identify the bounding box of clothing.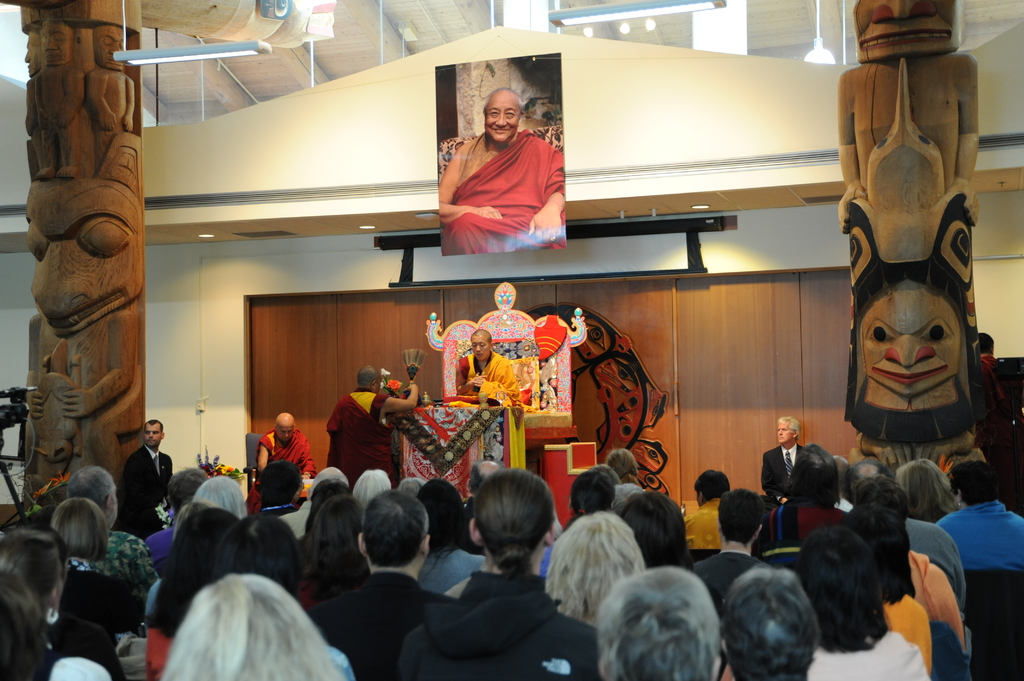
<box>62,559,152,629</box>.
